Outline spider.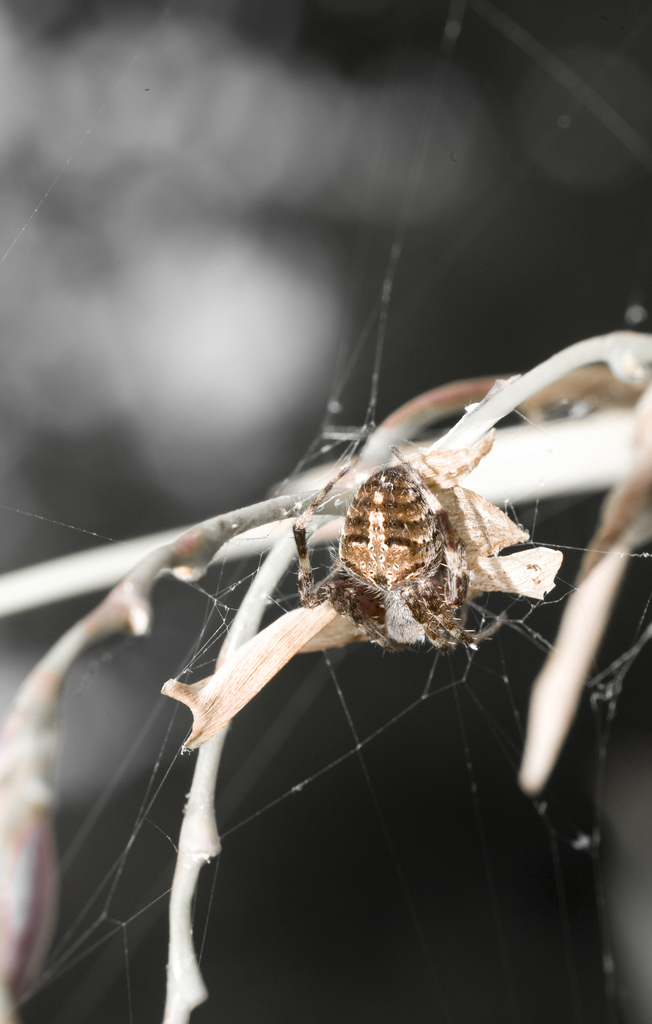
Outline: region(282, 461, 496, 652).
